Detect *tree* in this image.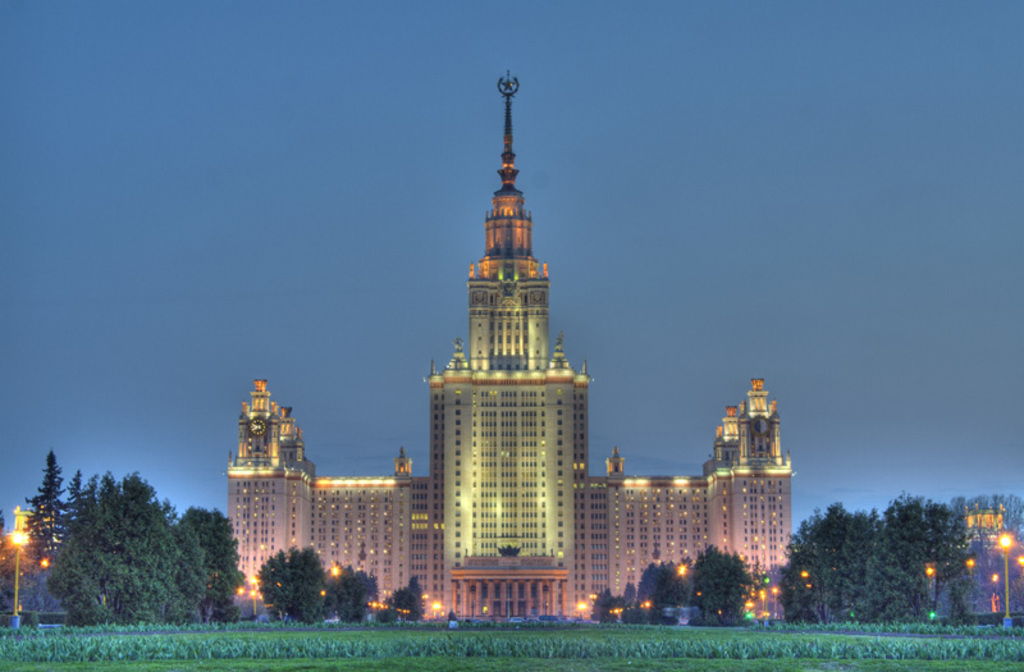
Detection: <region>177, 498, 250, 613</region>.
